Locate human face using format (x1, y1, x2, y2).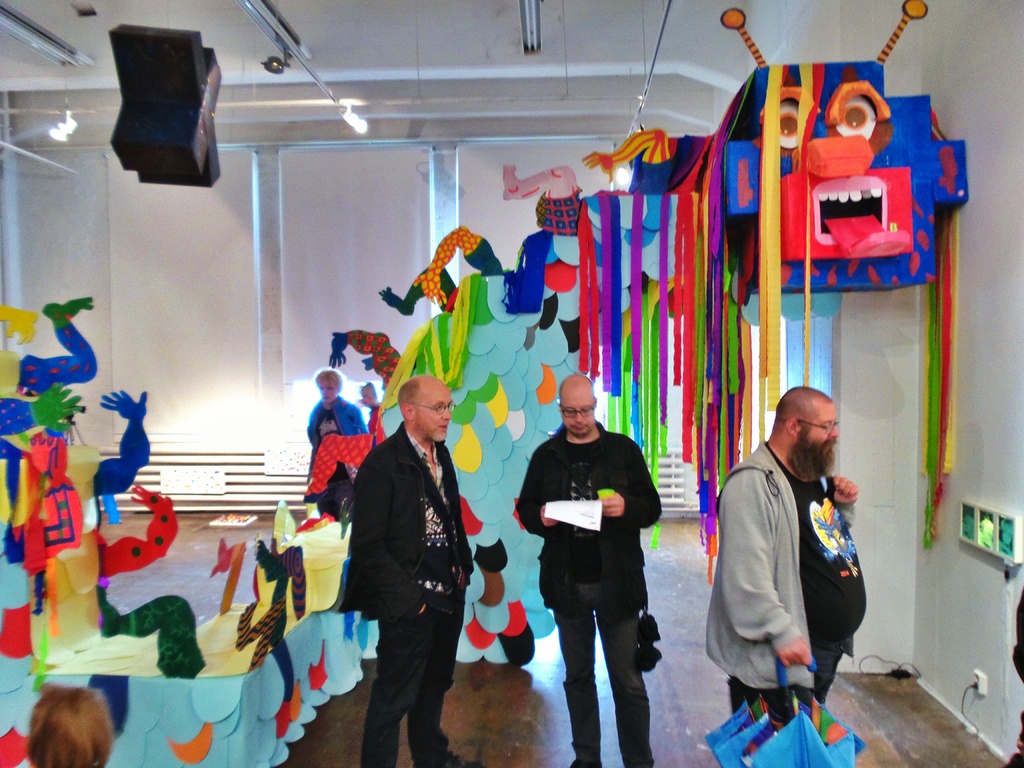
(803, 401, 838, 465).
